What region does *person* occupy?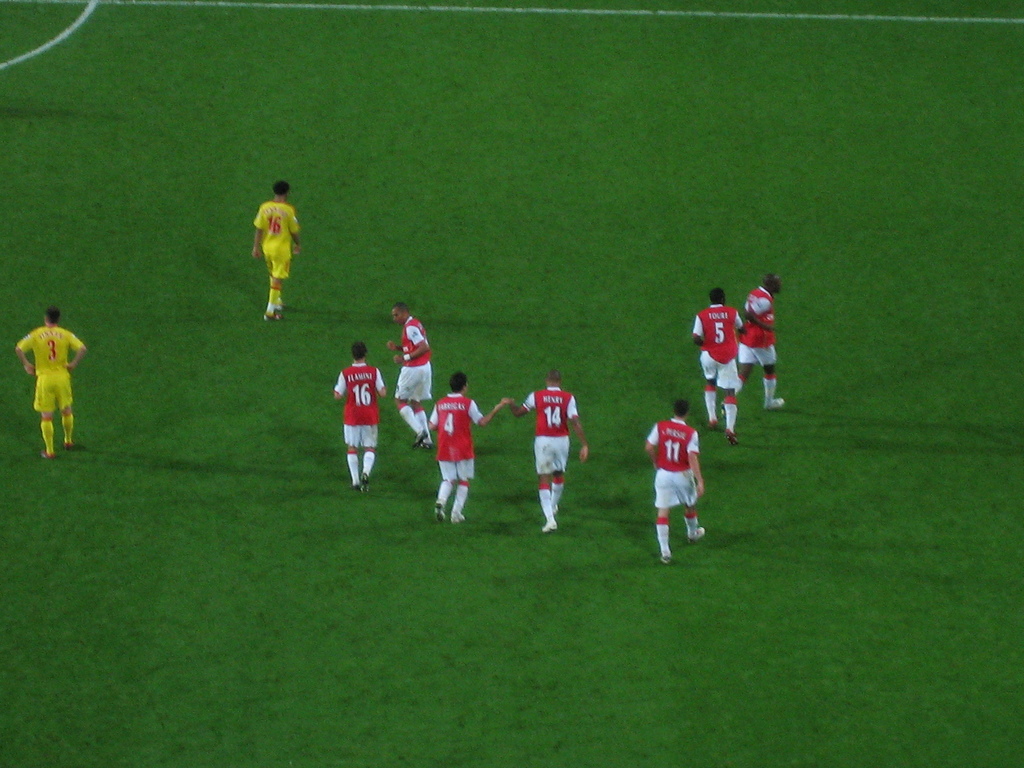
left=396, top=305, right=431, bottom=444.
